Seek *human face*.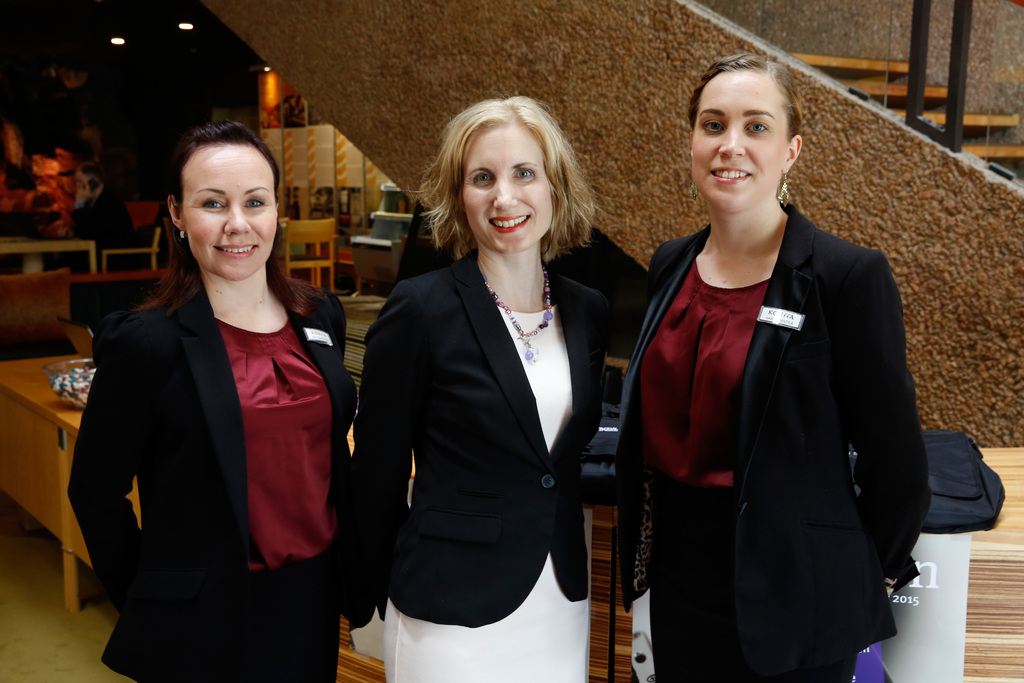
bbox(186, 144, 278, 278).
